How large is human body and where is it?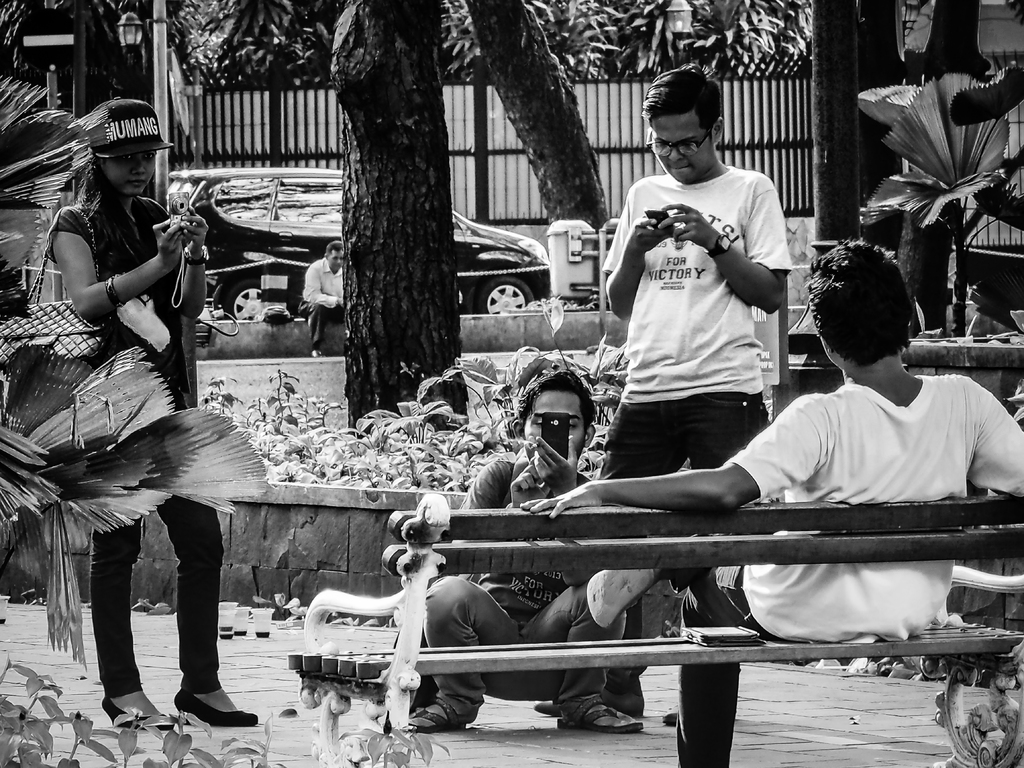
Bounding box: Rect(38, 186, 266, 739).
